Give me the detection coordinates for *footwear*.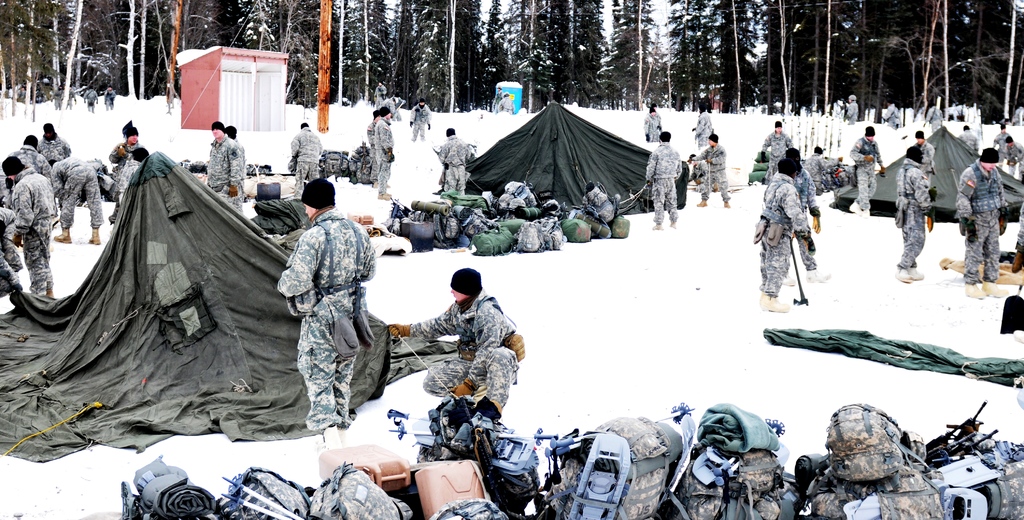
box=[377, 188, 402, 201].
